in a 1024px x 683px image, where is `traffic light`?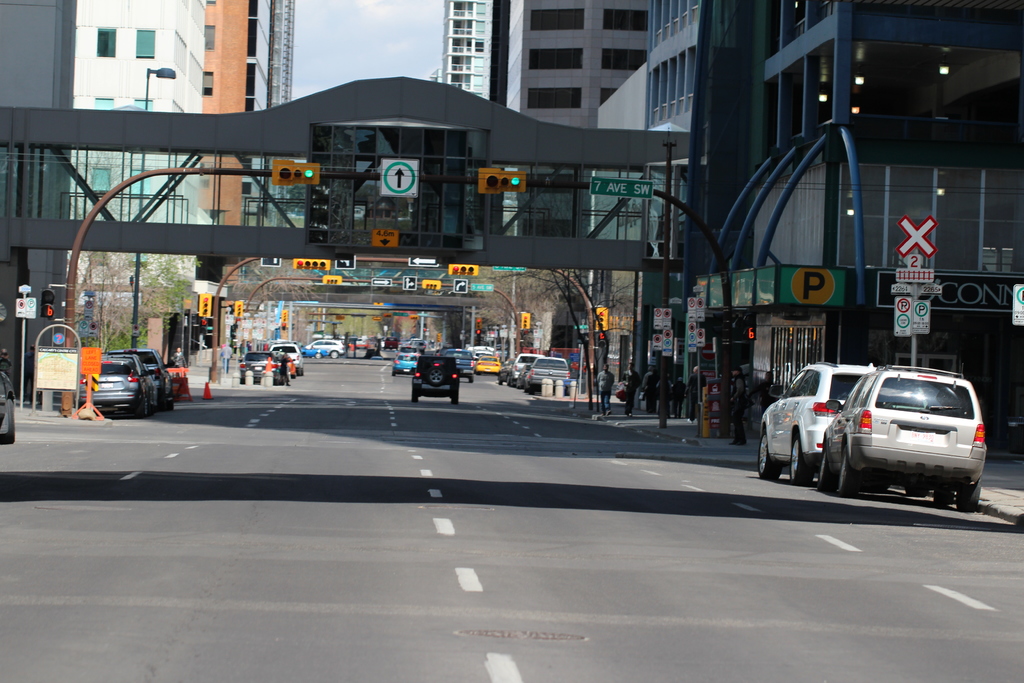
bbox(596, 306, 607, 330).
